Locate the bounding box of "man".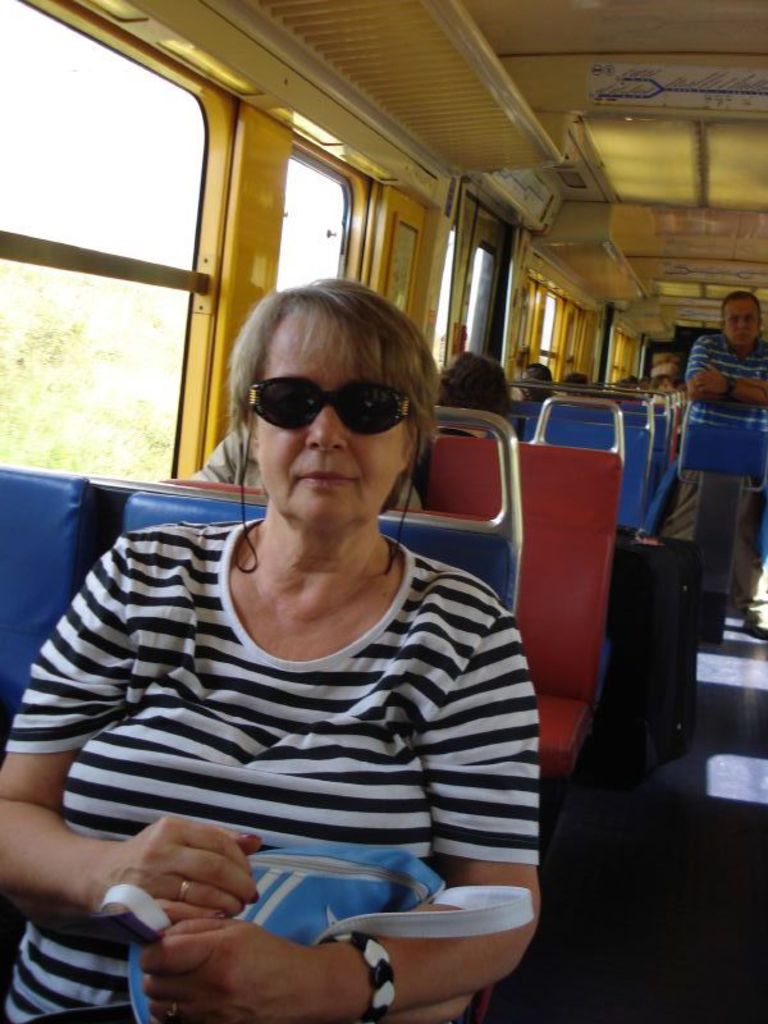
Bounding box: x1=516, y1=362, x2=564, y2=406.
